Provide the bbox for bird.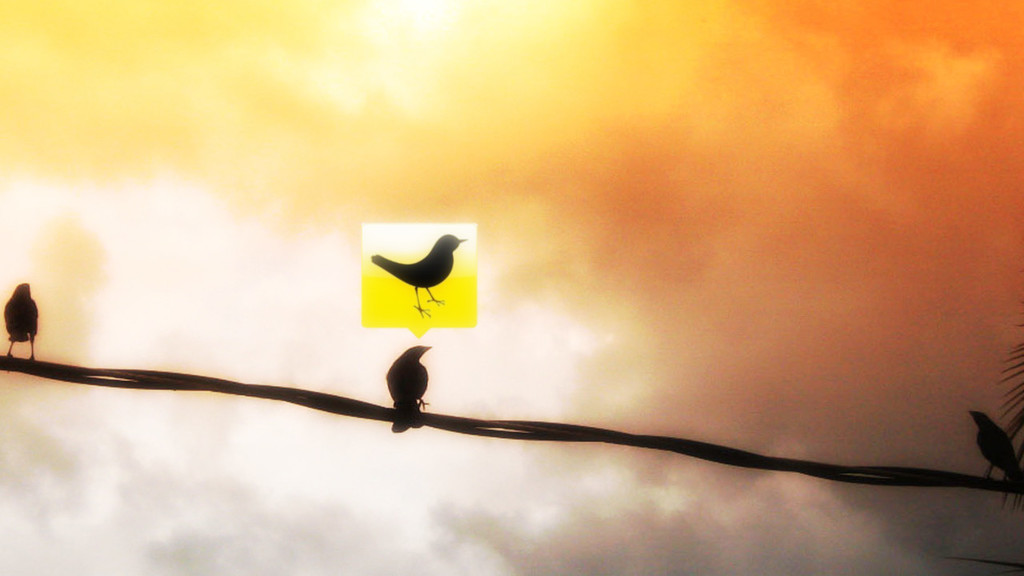
locate(968, 411, 1018, 488).
